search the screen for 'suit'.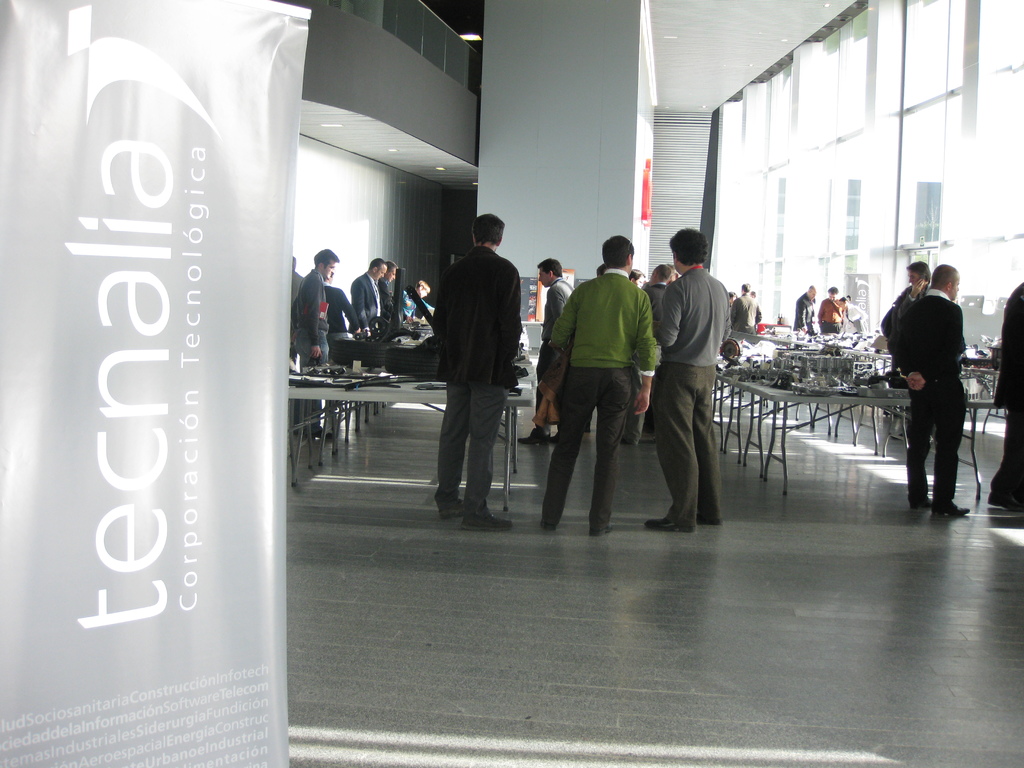
Found at 795, 292, 817, 336.
